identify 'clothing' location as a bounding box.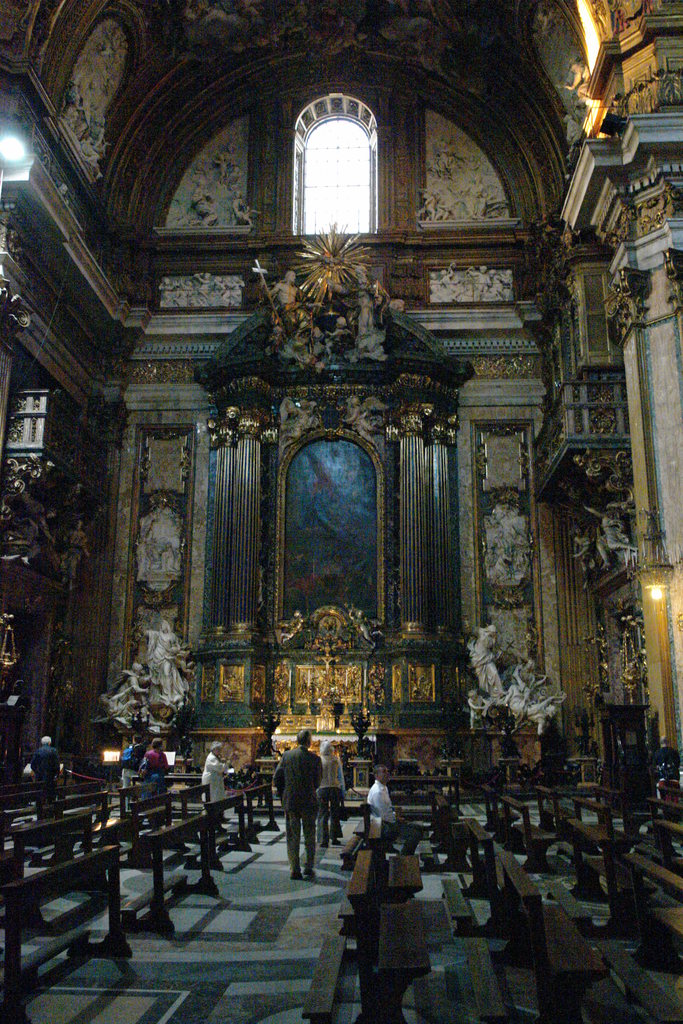
{"x1": 129, "y1": 739, "x2": 147, "y2": 767}.
